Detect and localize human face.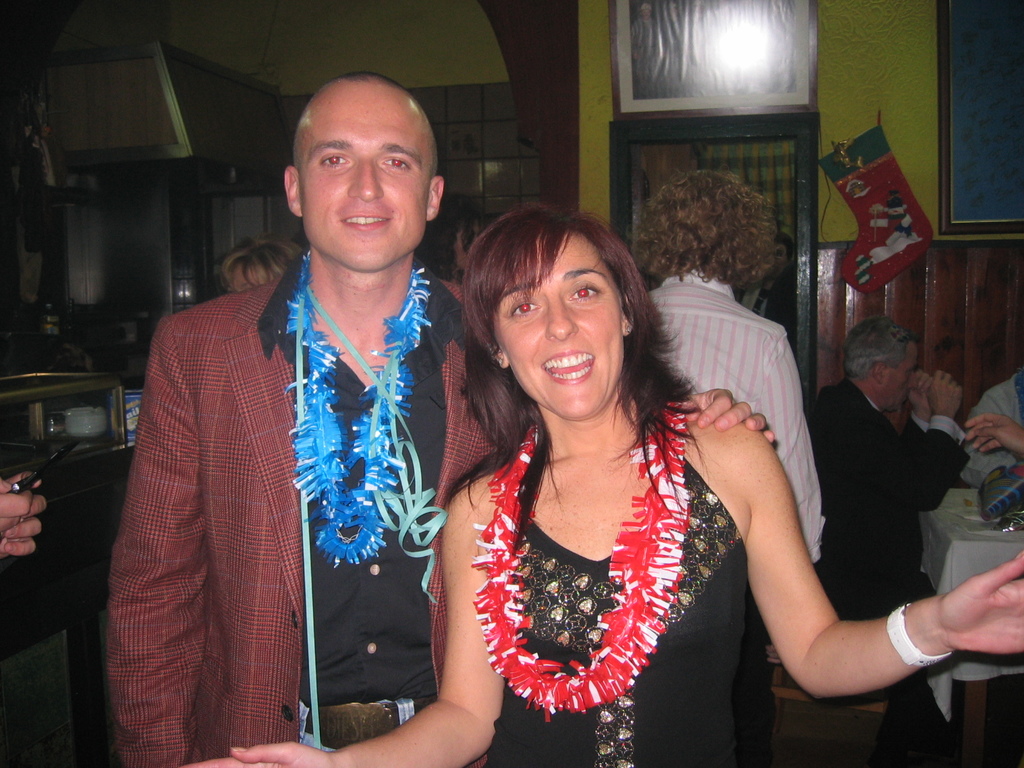
Localized at l=492, t=236, r=622, b=417.
